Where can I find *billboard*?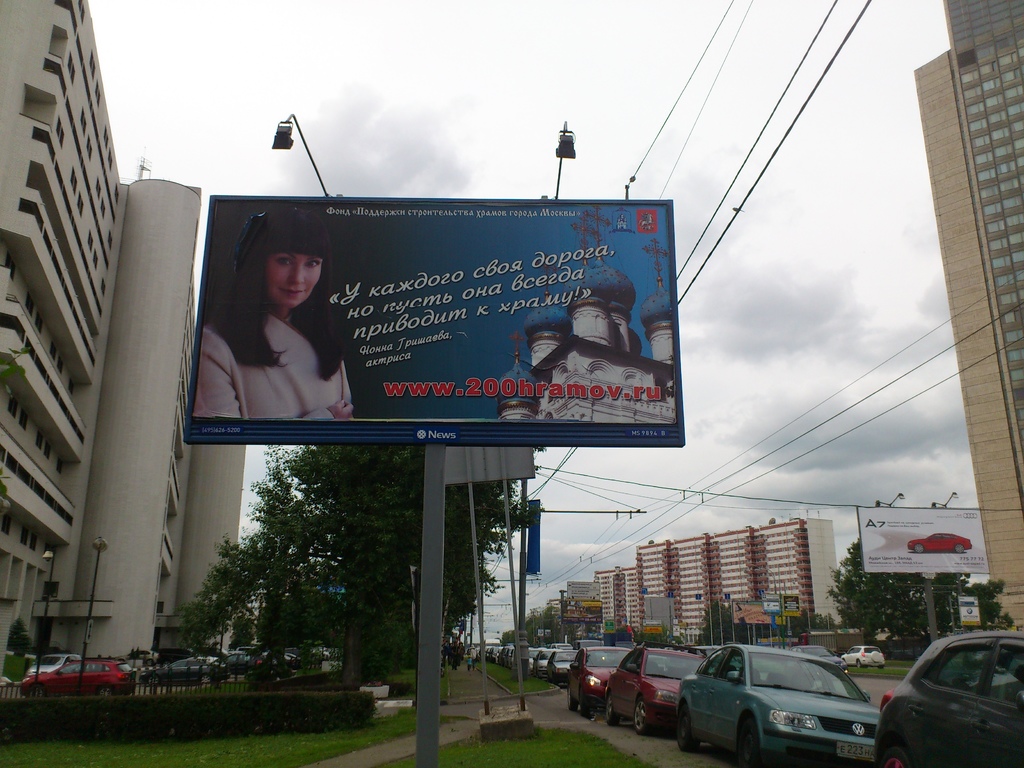
You can find it at x1=191, y1=191, x2=685, y2=442.
